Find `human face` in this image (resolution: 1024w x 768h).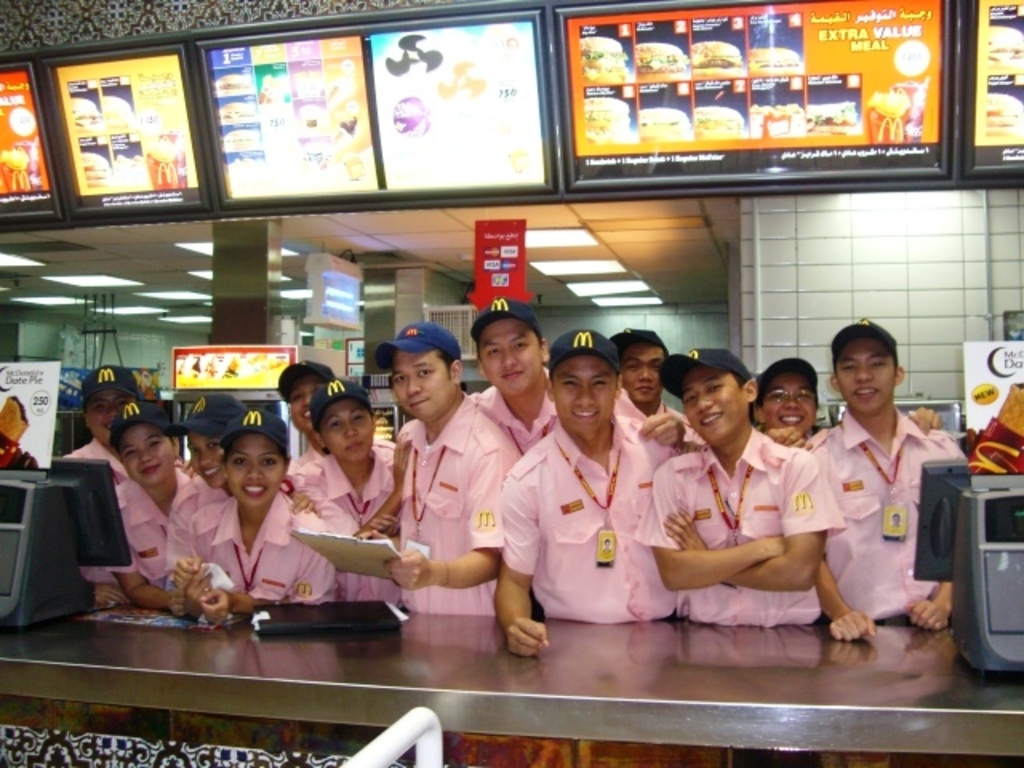
<bbox>763, 374, 813, 434</bbox>.
